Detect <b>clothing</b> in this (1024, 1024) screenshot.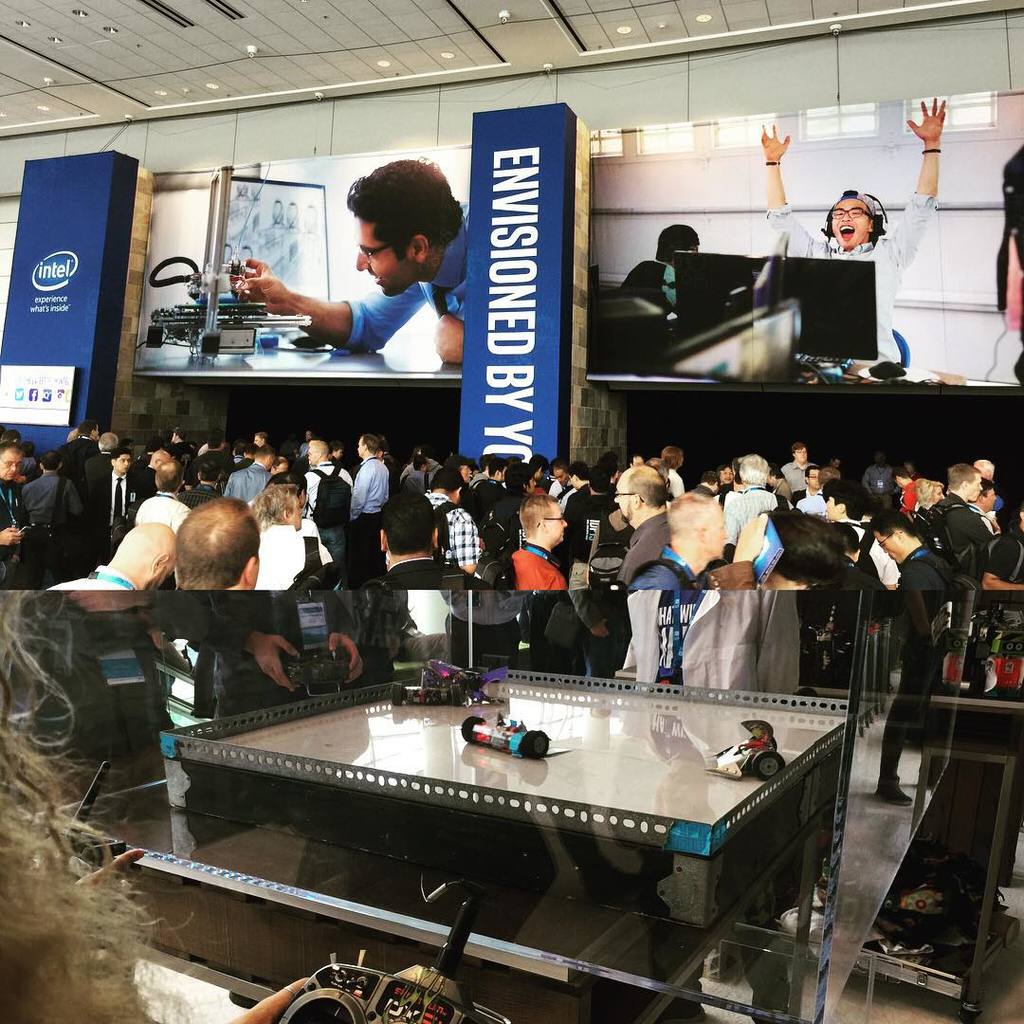
Detection: (439, 595, 525, 673).
